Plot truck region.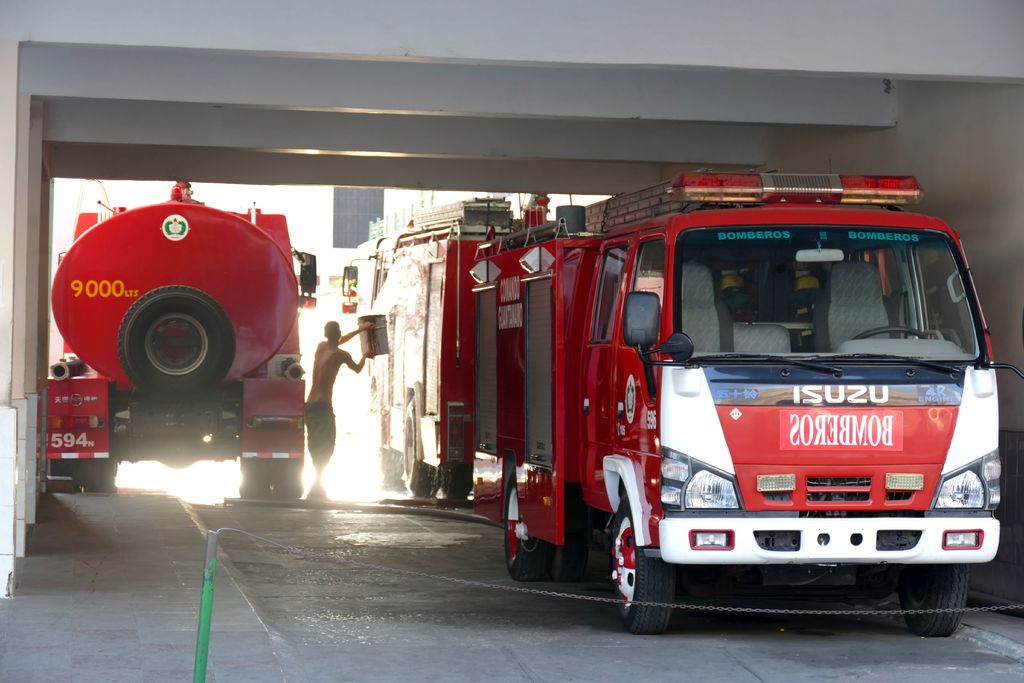
Plotted at 470/167/1007/650.
